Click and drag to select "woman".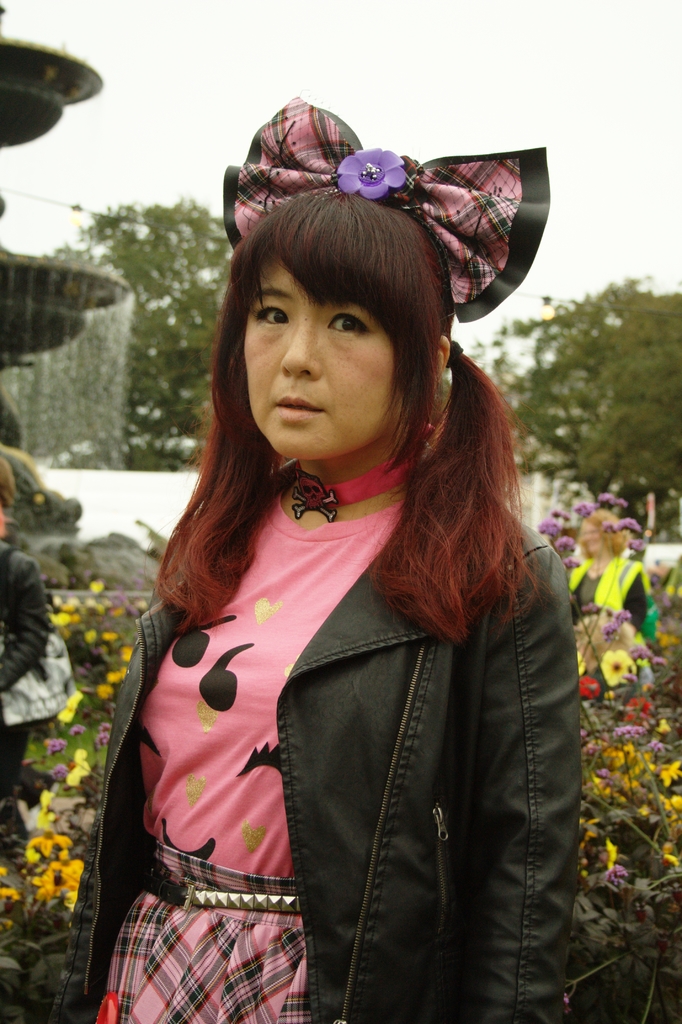
Selection: bbox(0, 442, 56, 845).
